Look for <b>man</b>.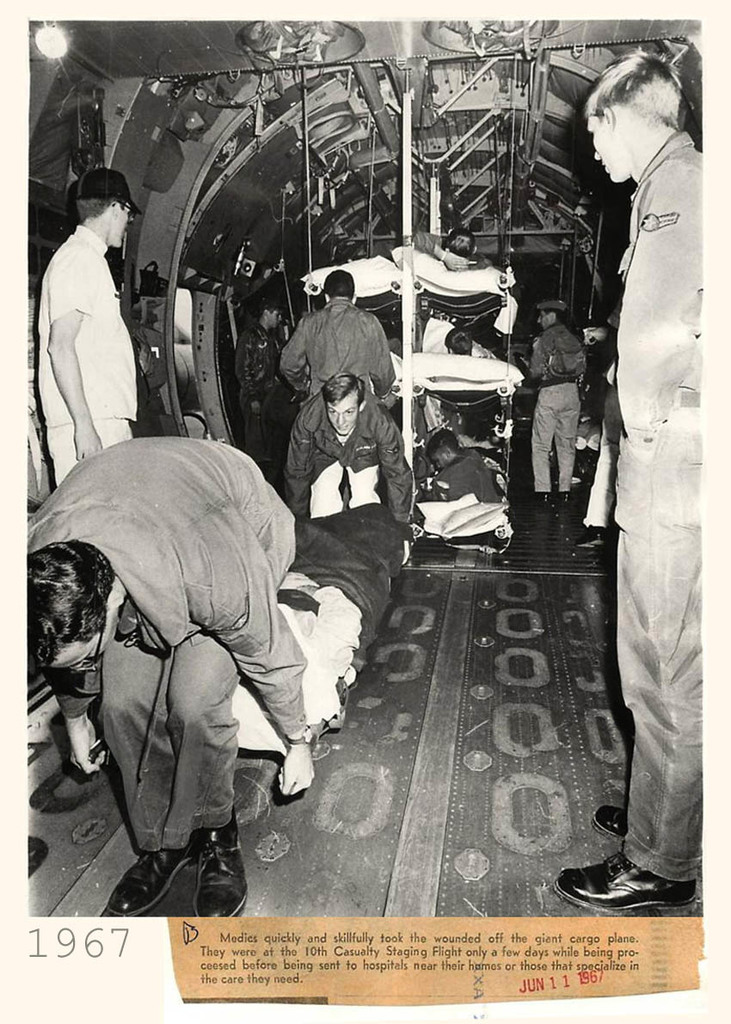
Found: x1=227, y1=299, x2=303, y2=473.
